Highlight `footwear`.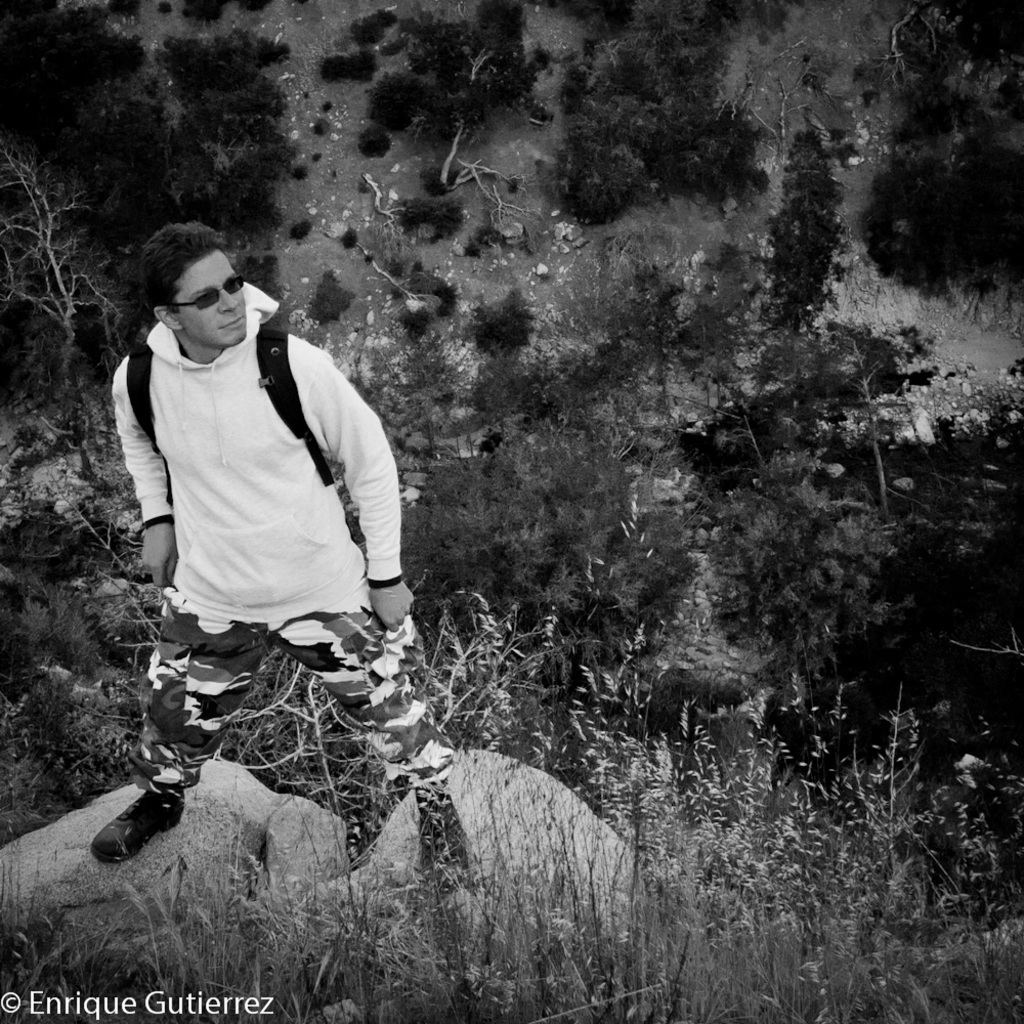
Highlighted region: (left=88, top=790, right=185, bottom=863).
